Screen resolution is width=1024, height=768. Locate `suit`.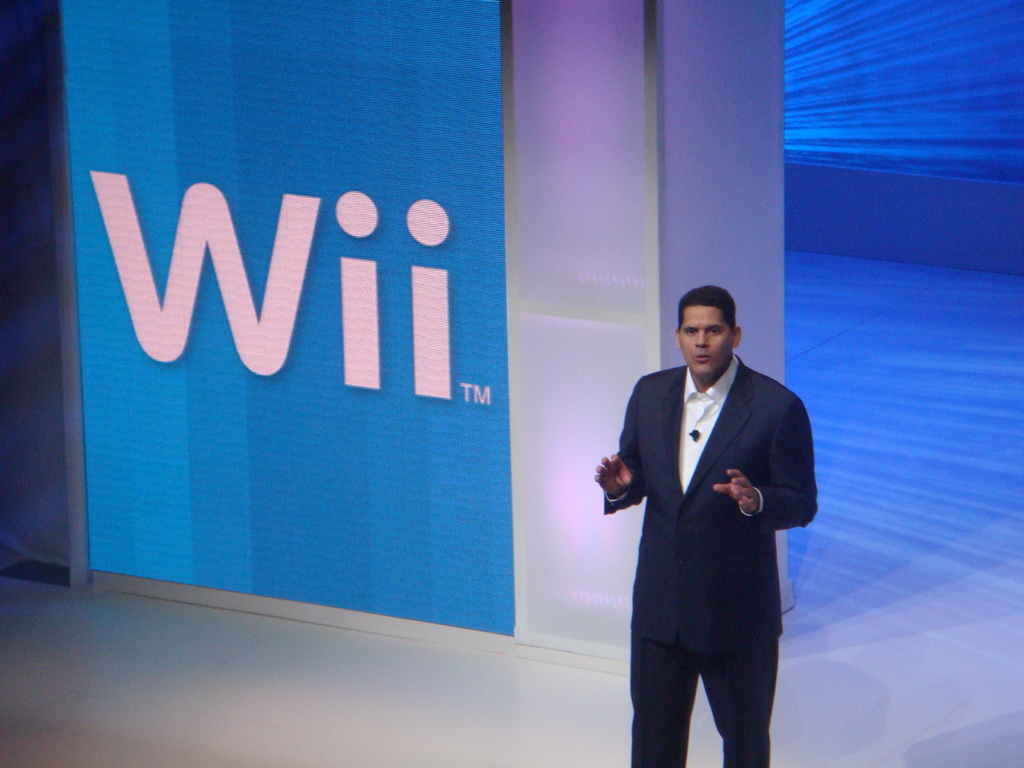
pyautogui.locateOnScreen(594, 311, 813, 757).
